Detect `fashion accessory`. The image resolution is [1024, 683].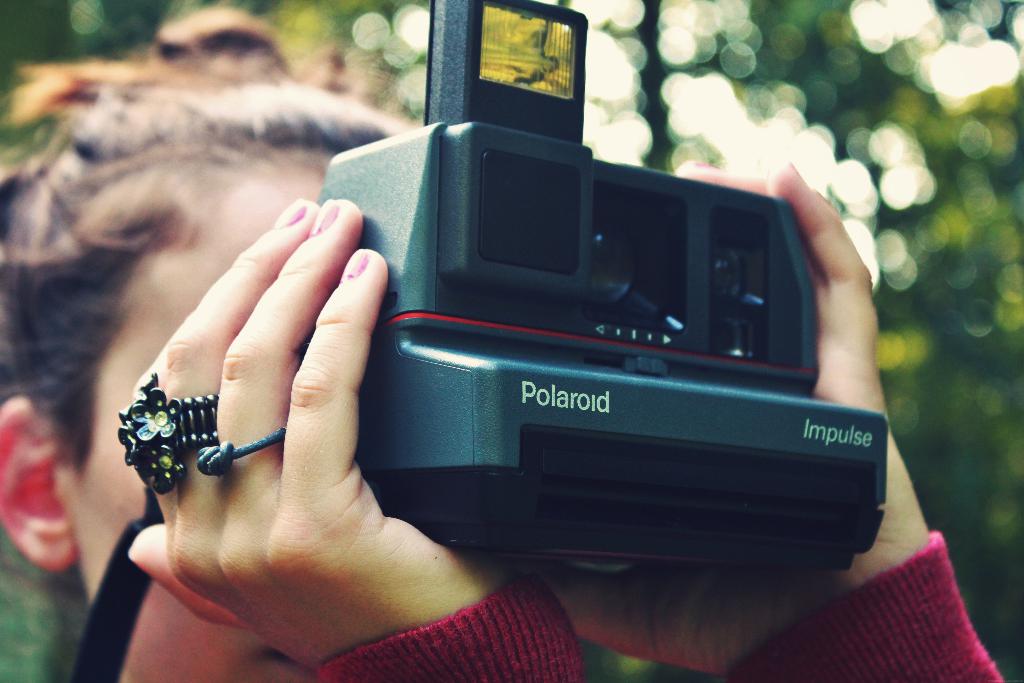
[196, 424, 285, 477].
